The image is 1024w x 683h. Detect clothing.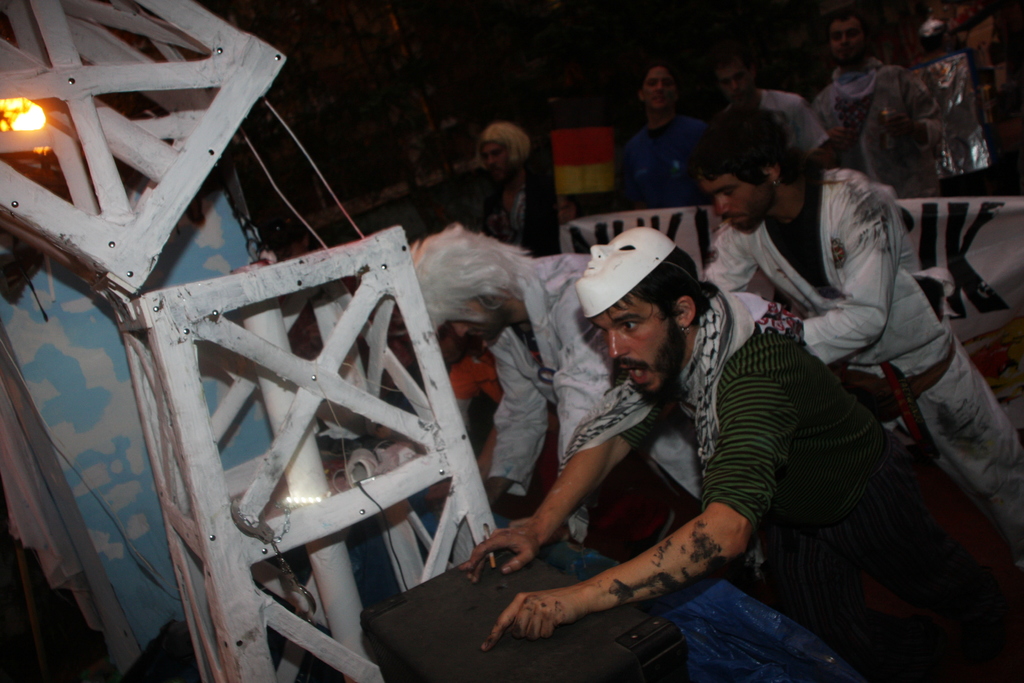
Detection: locate(724, 89, 833, 160).
